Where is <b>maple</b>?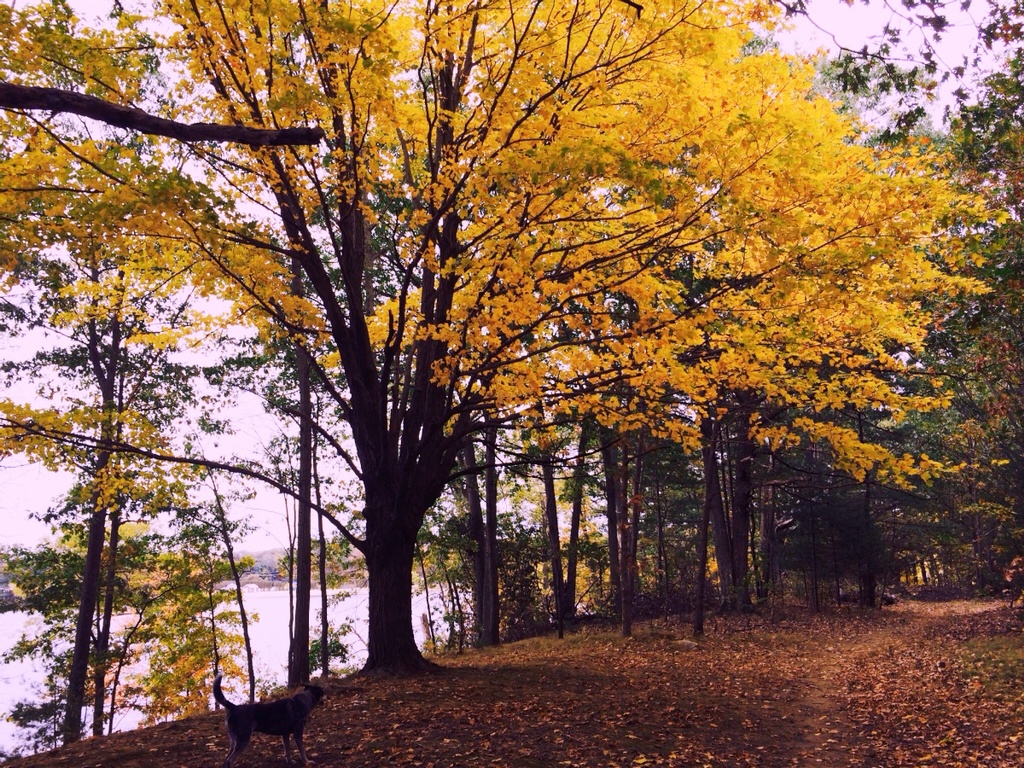
[left=660, top=47, right=964, bottom=643].
